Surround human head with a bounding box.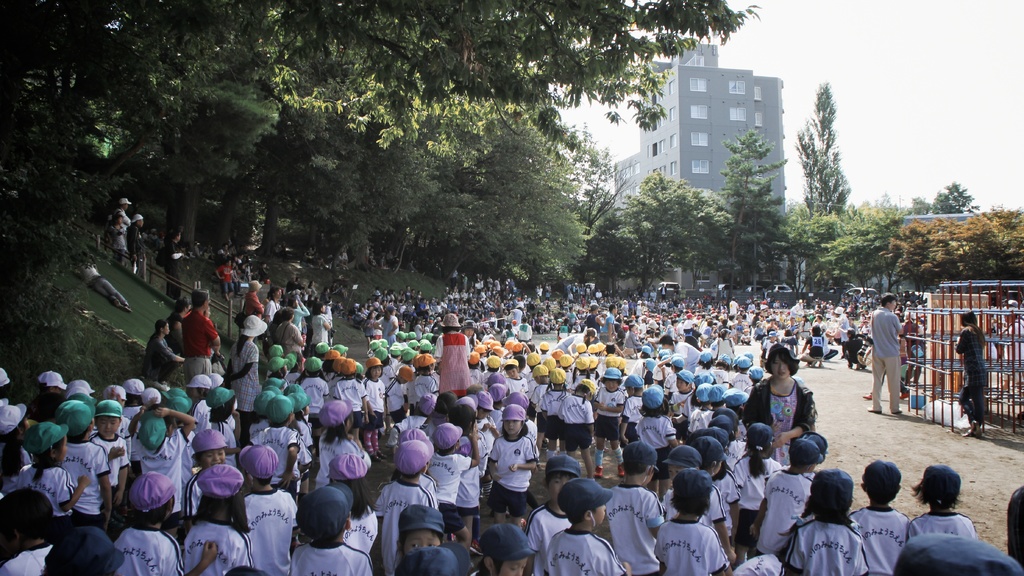
BBox(609, 301, 617, 315).
